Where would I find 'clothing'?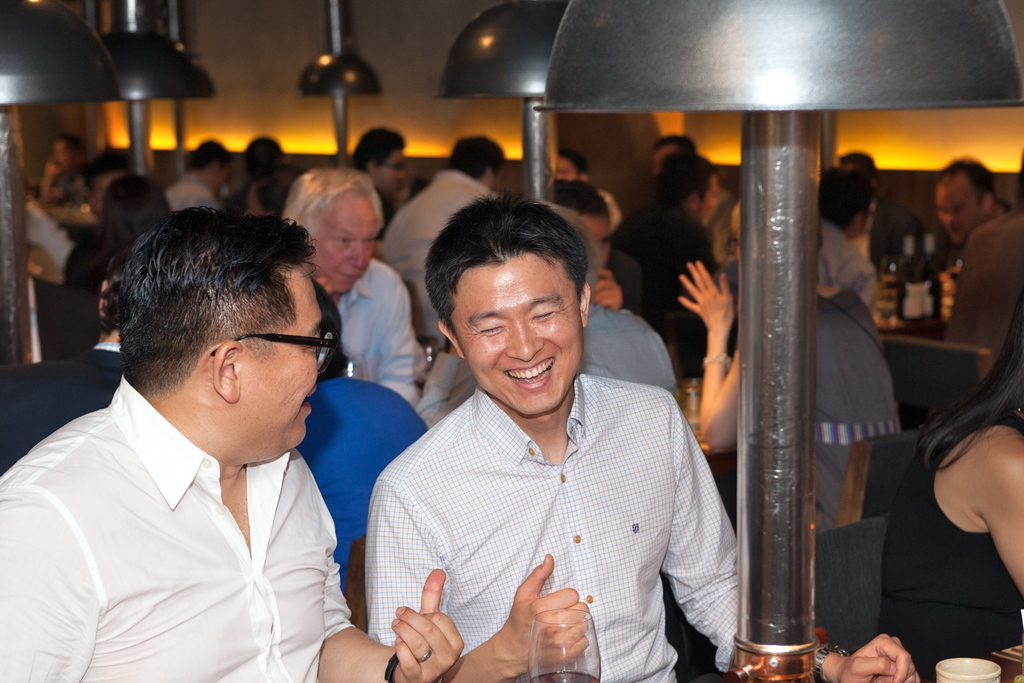
At <bbox>15, 189, 74, 273</bbox>.
